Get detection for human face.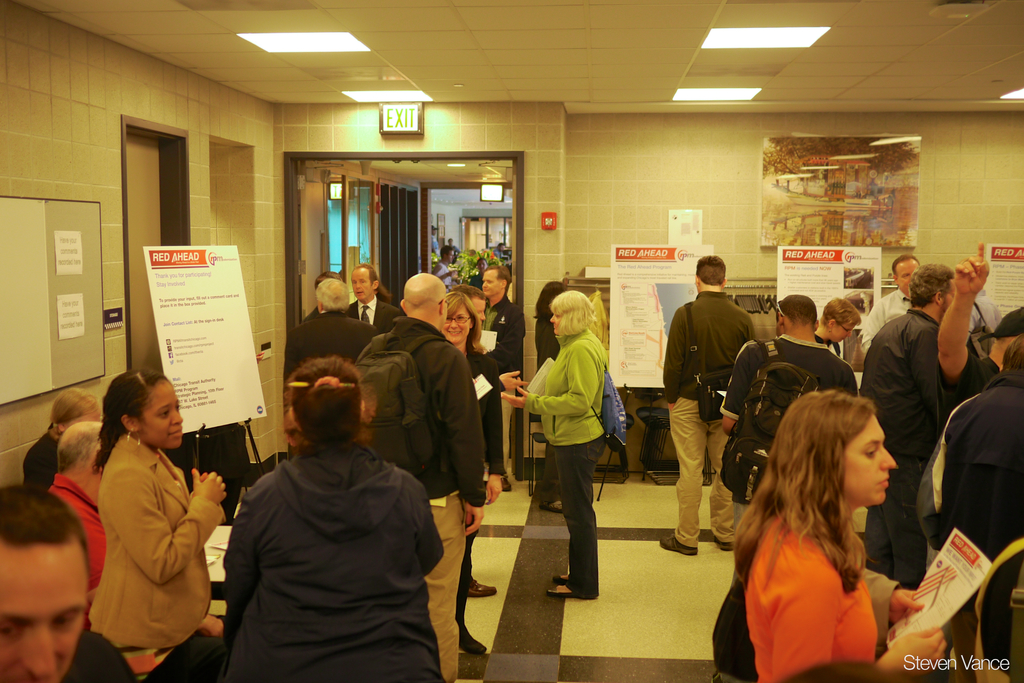
Detection: bbox(141, 383, 182, 442).
